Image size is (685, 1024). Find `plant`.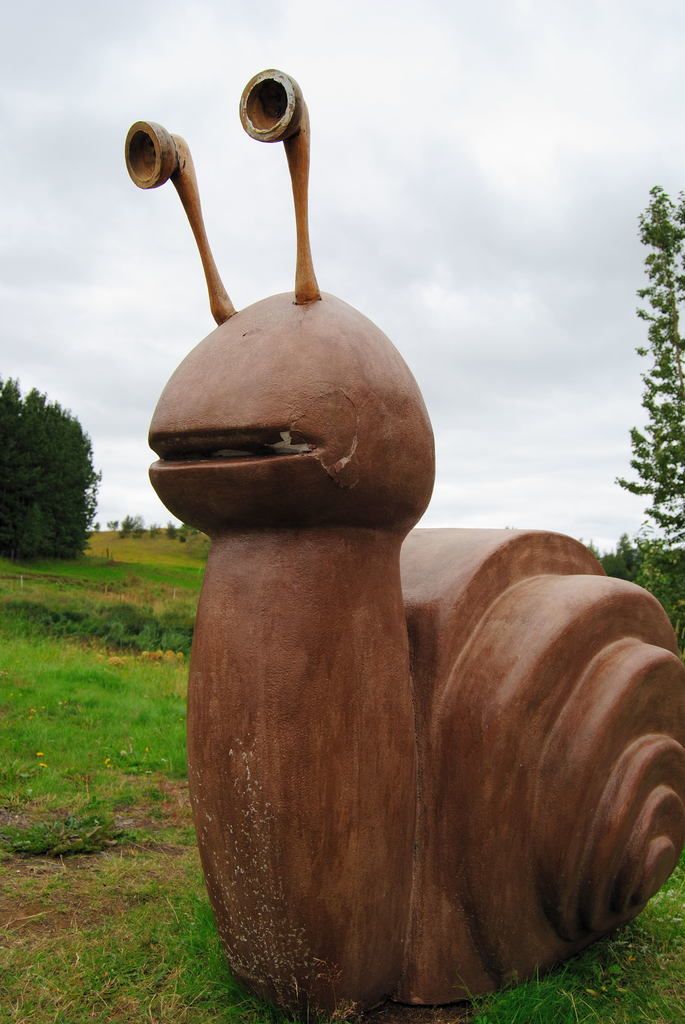
[0, 511, 684, 1023].
